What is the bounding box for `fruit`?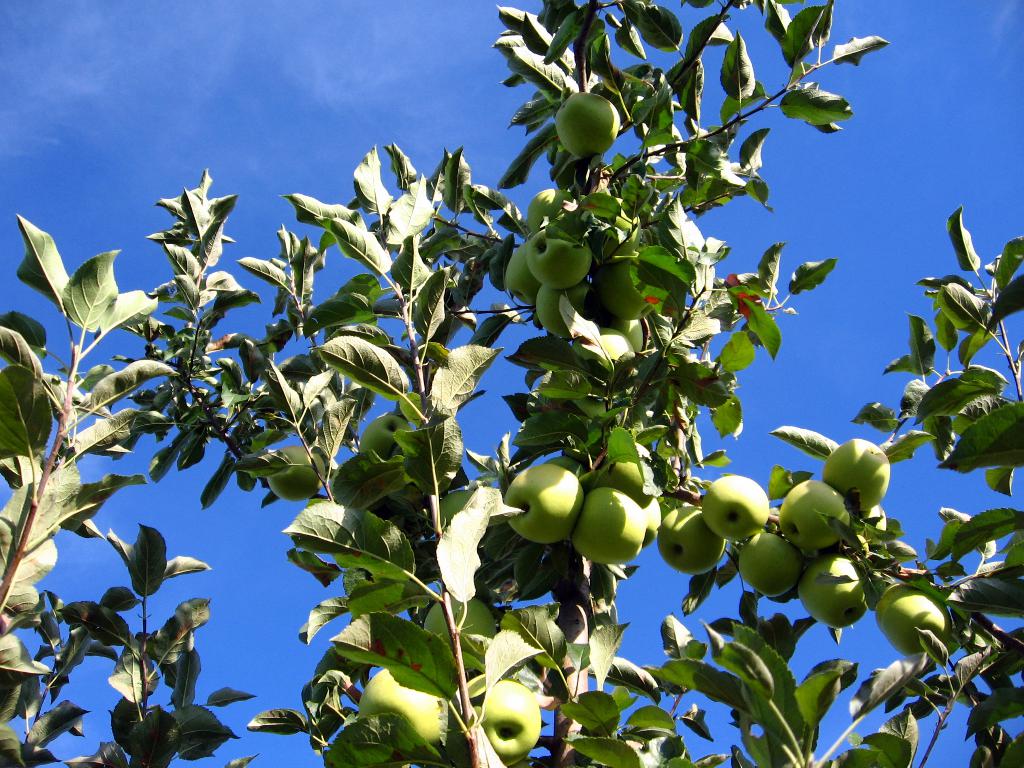
(x1=819, y1=440, x2=887, y2=513).
